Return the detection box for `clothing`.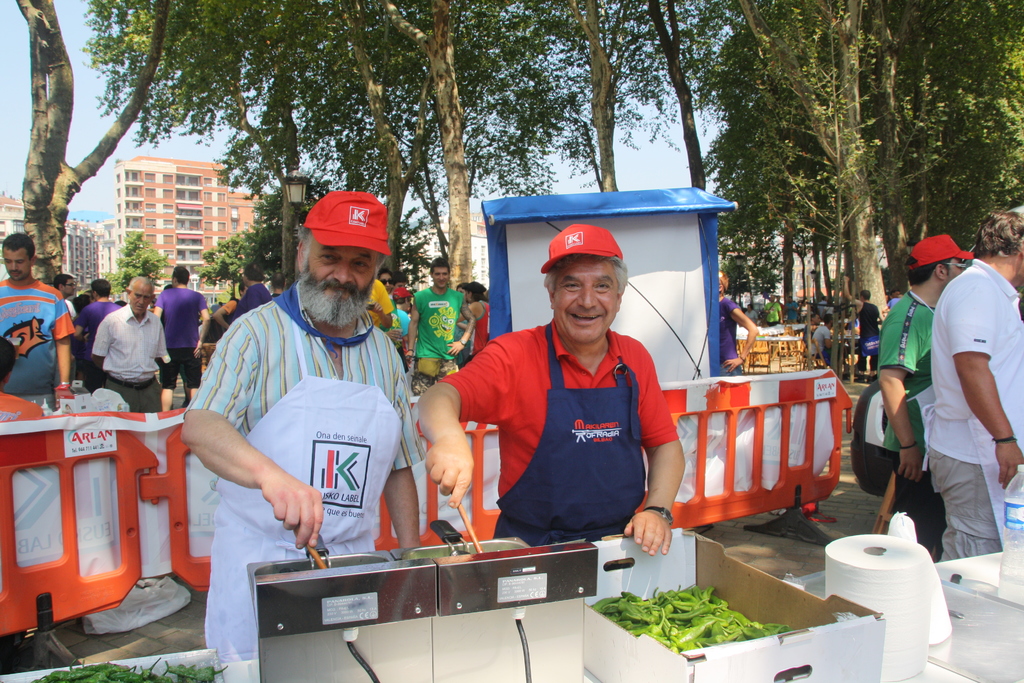
region(876, 290, 950, 562).
